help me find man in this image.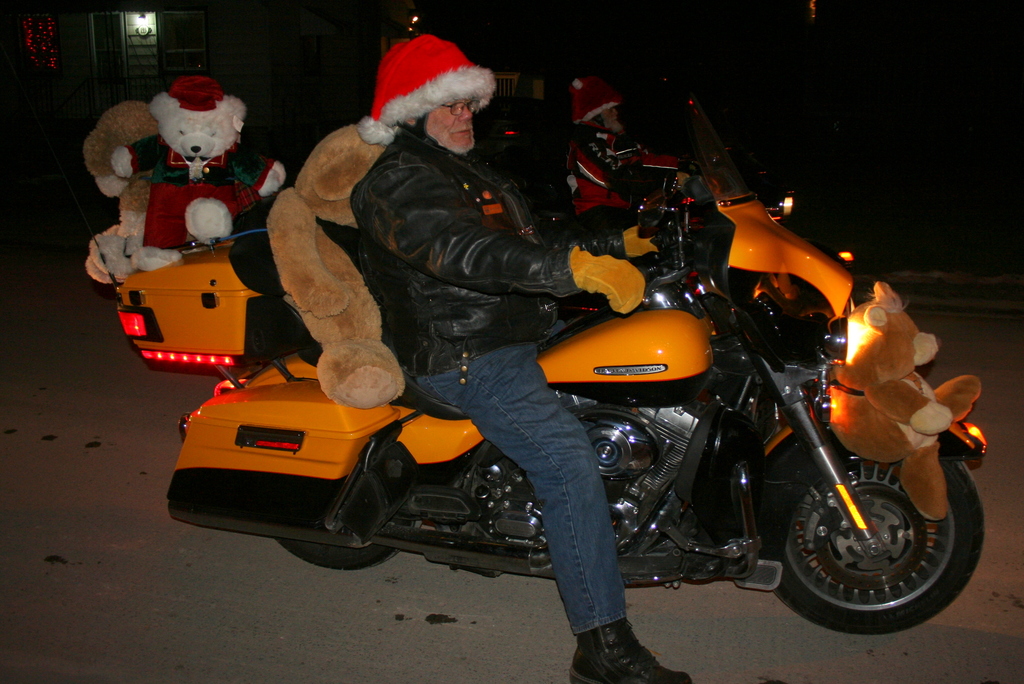
Found it: {"left": 348, "top": 29, "right": 693, "bottom": 683}.
